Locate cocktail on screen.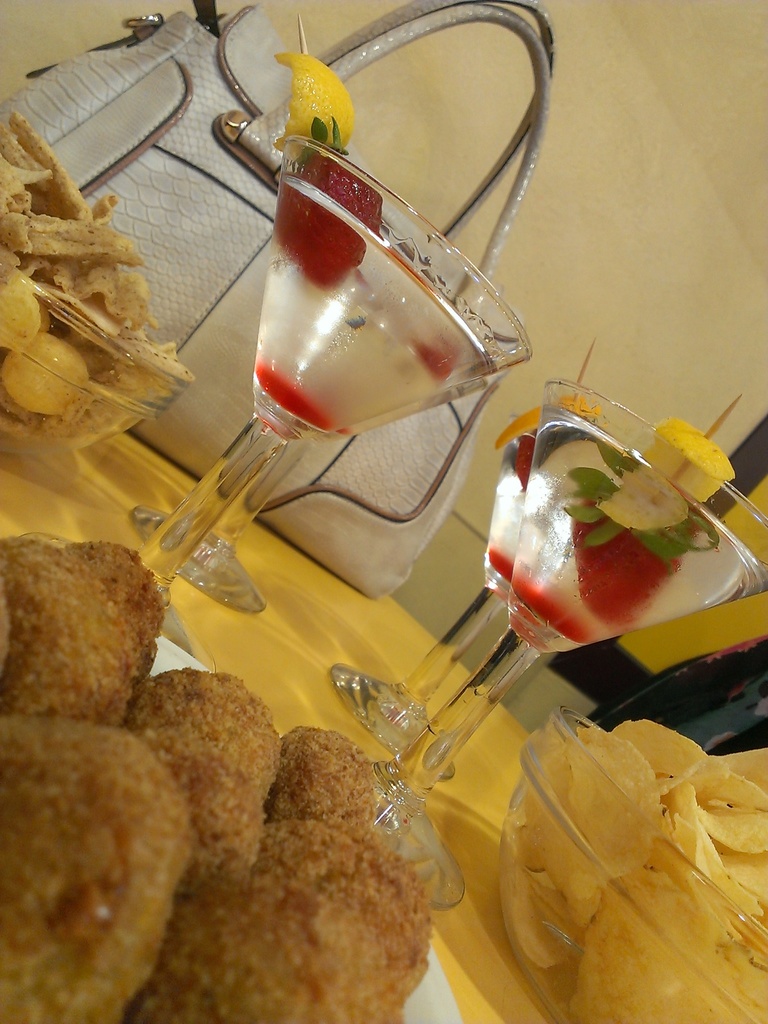
On screen at bbox(334, 384, 767, 916).
